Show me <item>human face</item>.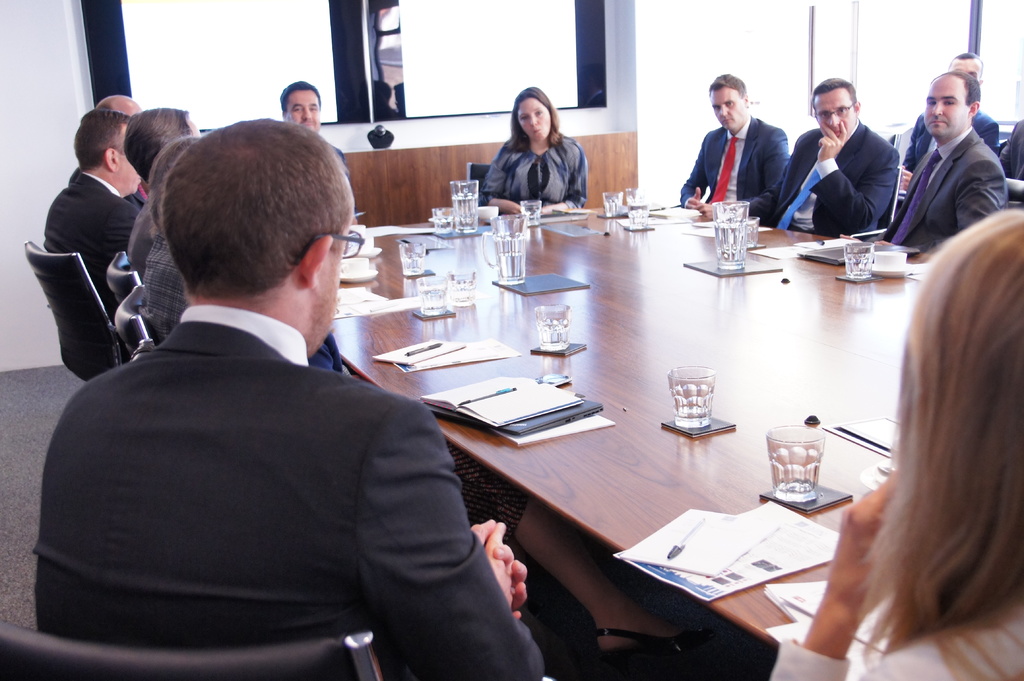
<item>human face</item> is here: bbox(514, 97, 554, 146).
